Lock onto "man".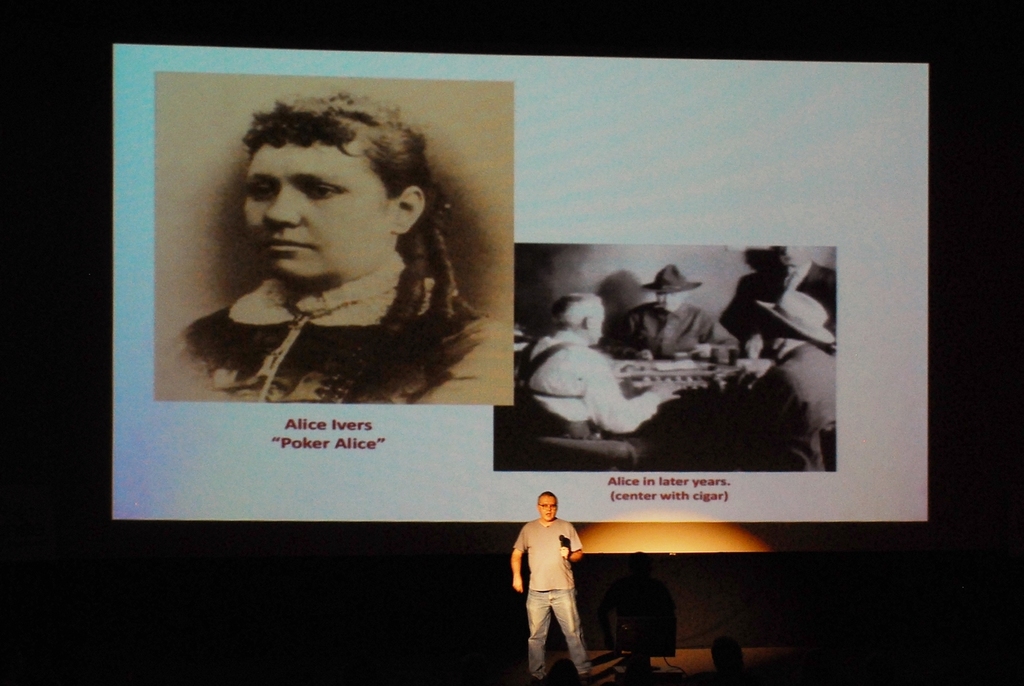
Locked: crop(726, 291, 836, 473).
